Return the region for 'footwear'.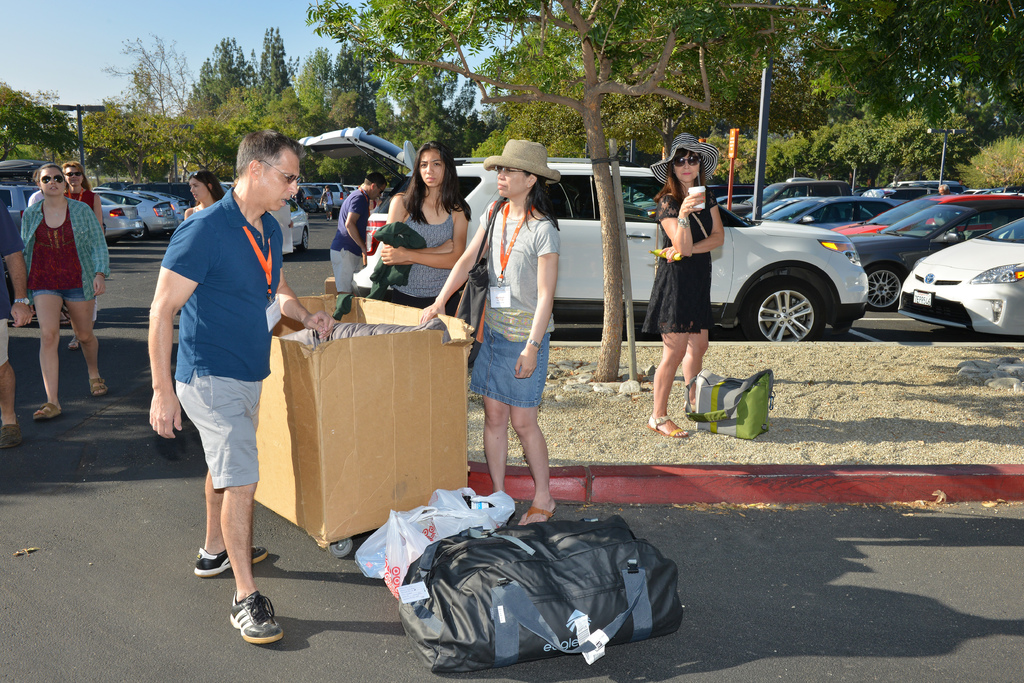
BBox(224, 594, 284, 657).
